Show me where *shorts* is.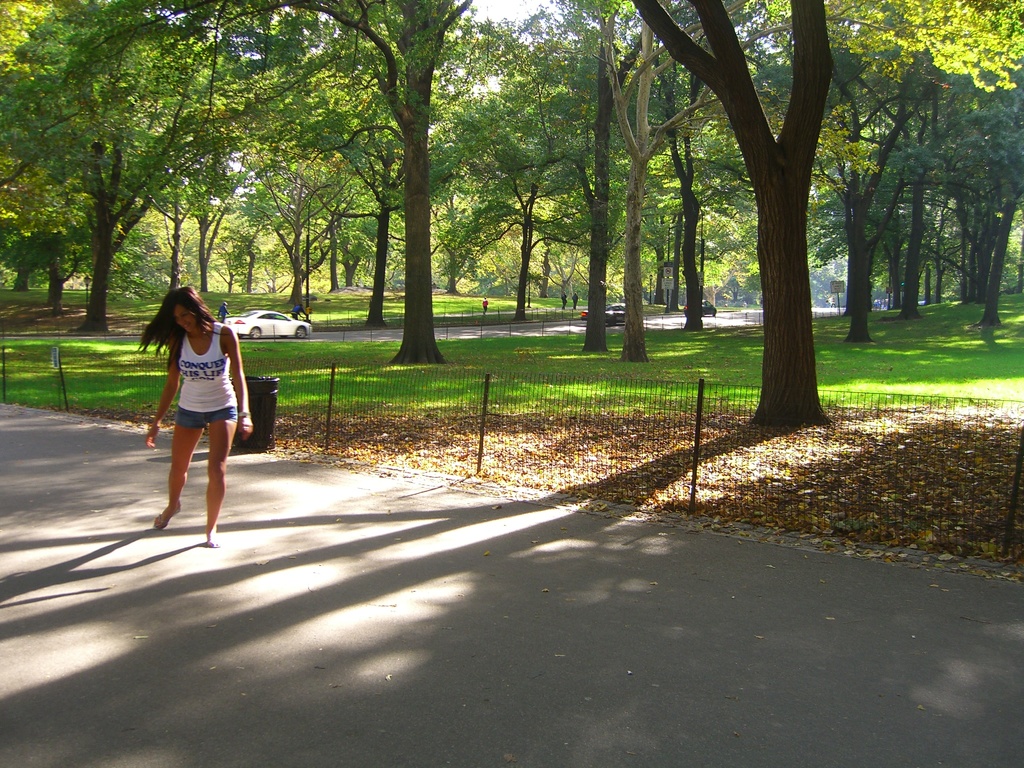
*shorts* is at {"x1": 172, "y1": 405, "x2": 238, "y2": 429}.
